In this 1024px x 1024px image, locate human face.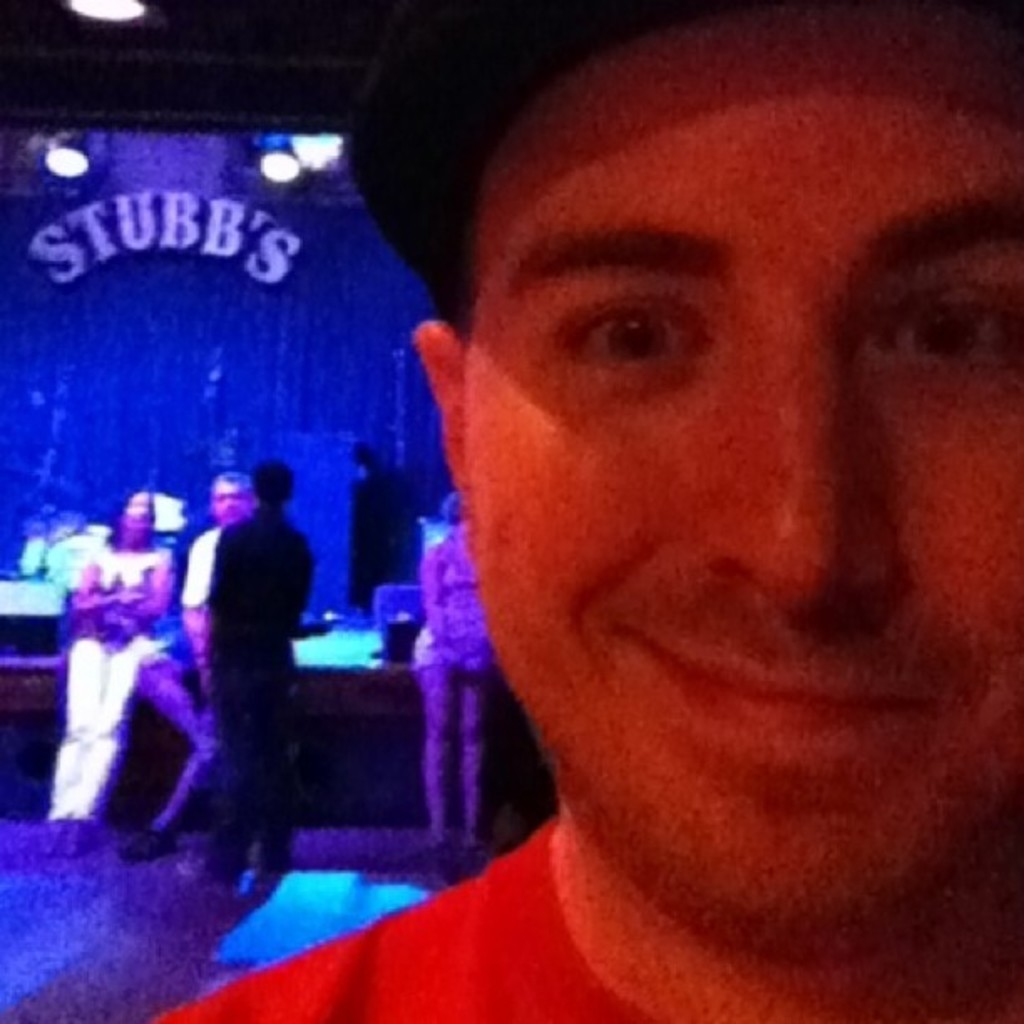
Bounding box: 214:479:251:519.
